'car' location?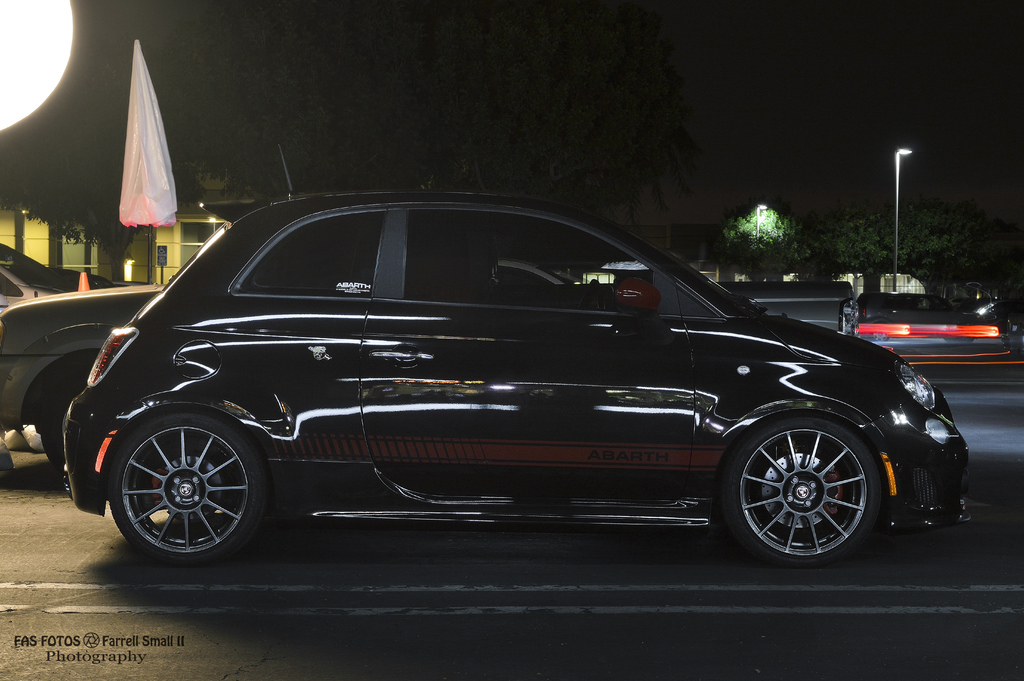
bbox=[852, 291, 1006, 358]
